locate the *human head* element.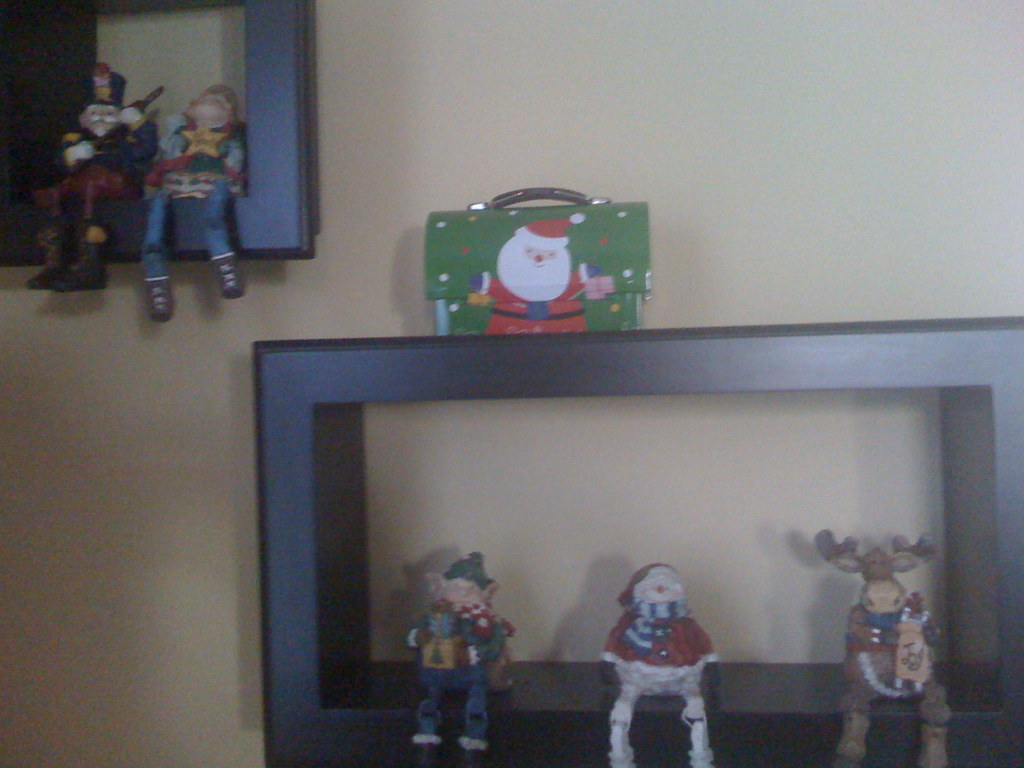
Element bbox: 188 93 234 129.
